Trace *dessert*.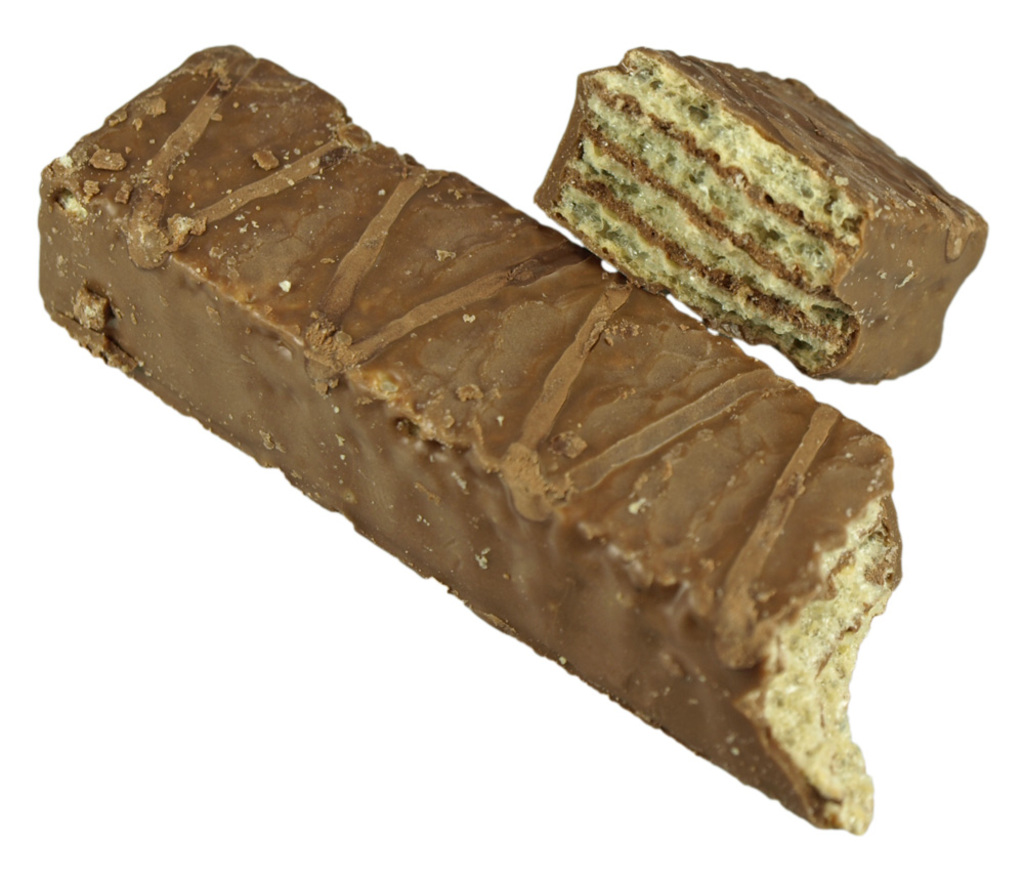
Traced to box(34, 47, 908, 837).
